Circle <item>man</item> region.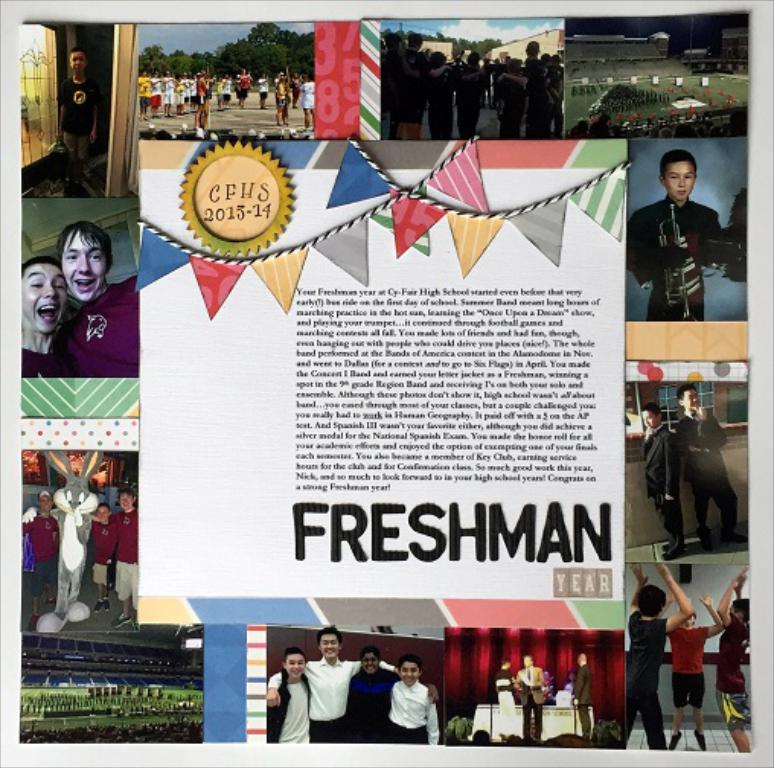
Region: <bbox>352, 648, 437, 742</bbox>.
